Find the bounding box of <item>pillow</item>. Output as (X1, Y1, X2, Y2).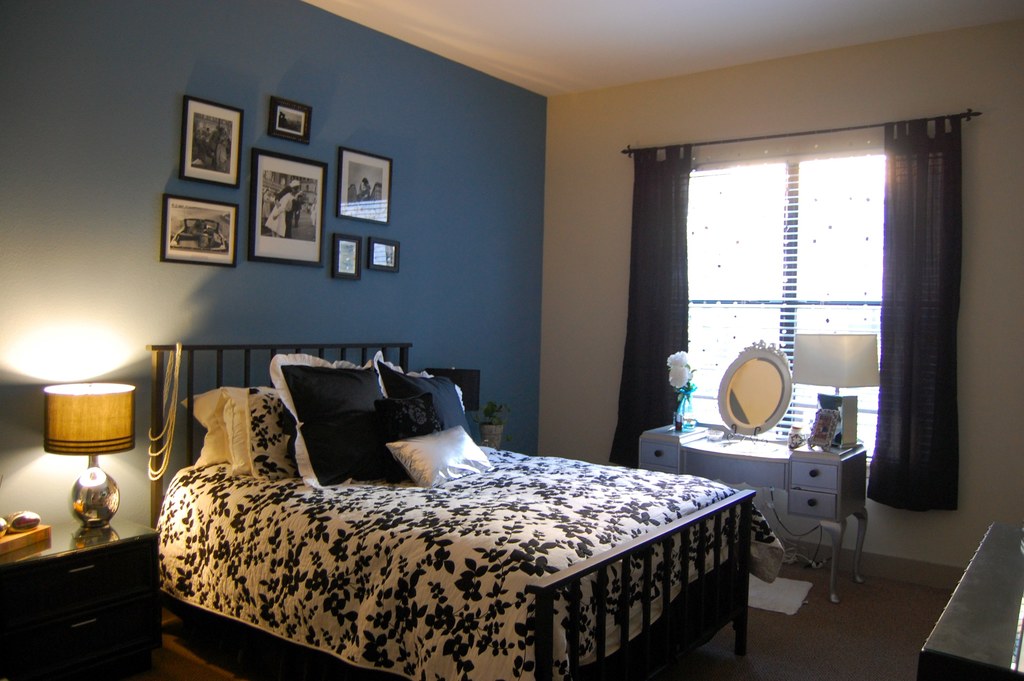
(252, 390, 290, 479).
